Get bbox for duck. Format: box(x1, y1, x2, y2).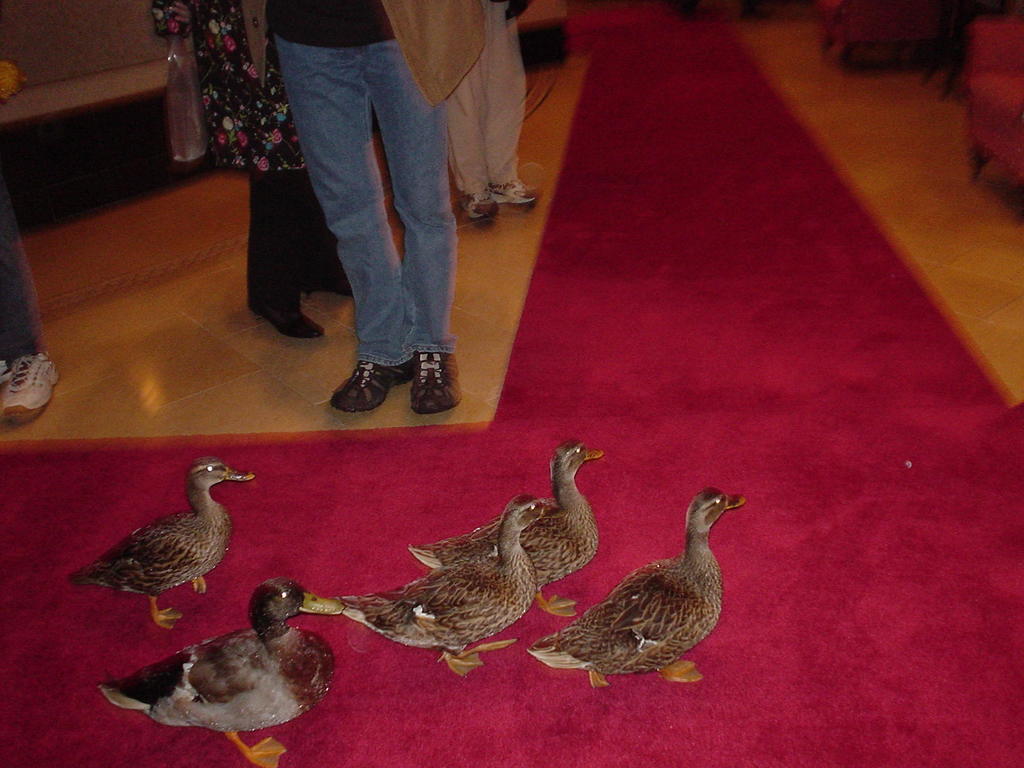
box(337, 495, 563, 677).
